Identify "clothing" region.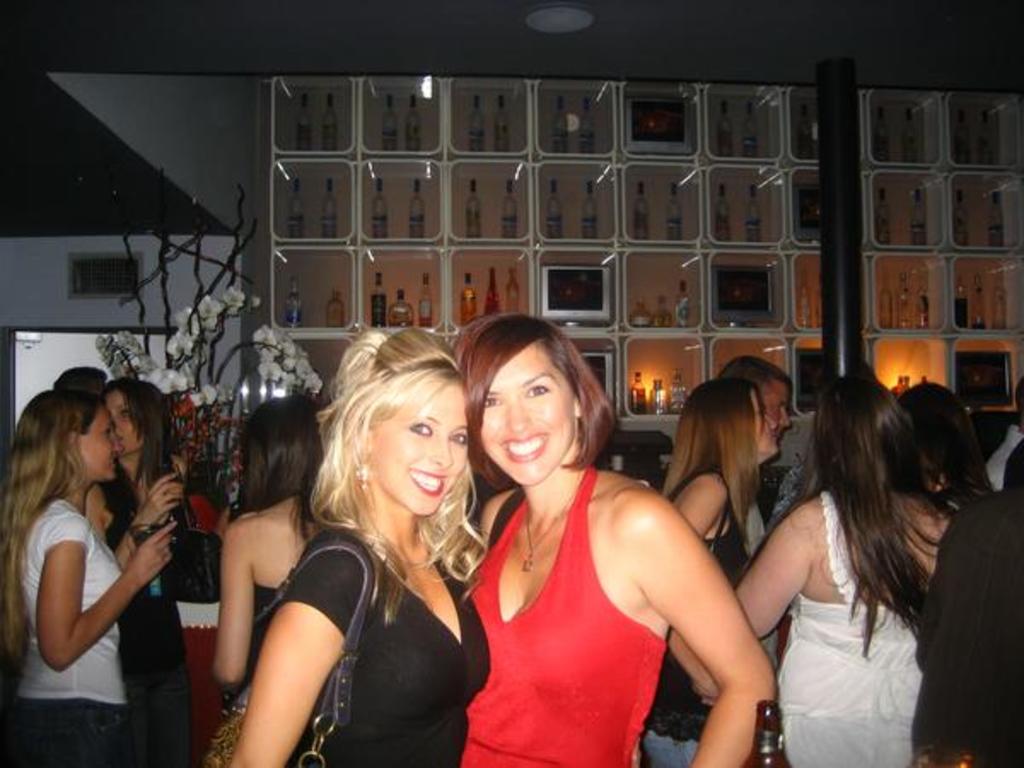
Region: [765, 483, 940, 766].
